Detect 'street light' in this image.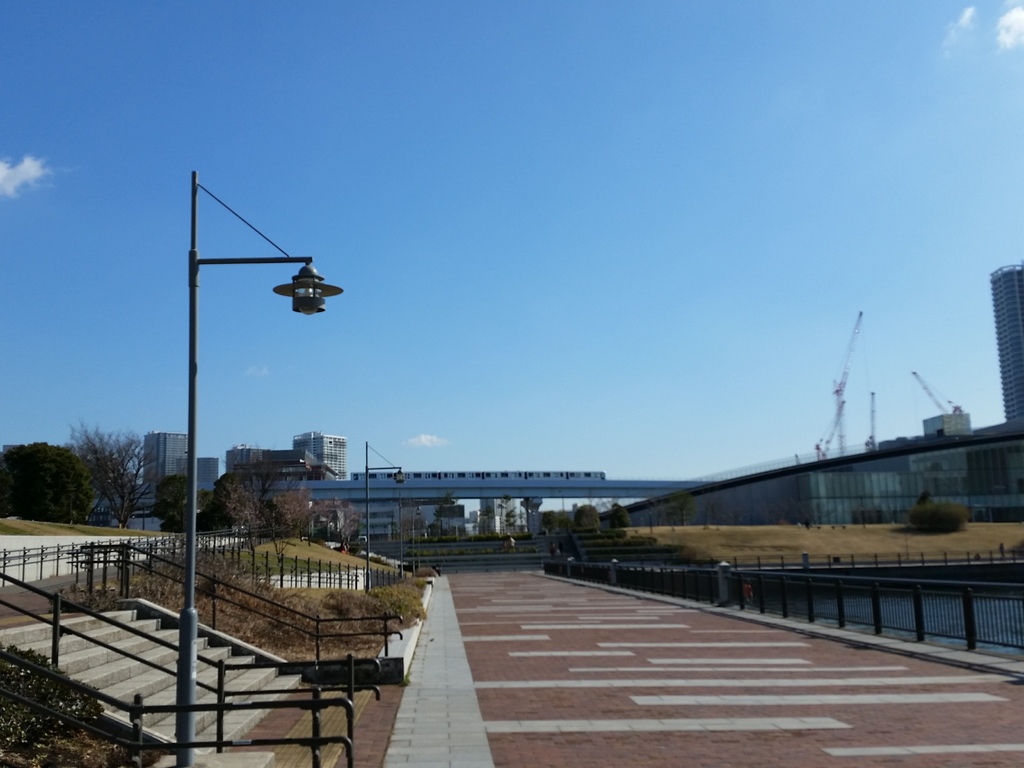
Detection: box=[182, 162, 339, 761].
